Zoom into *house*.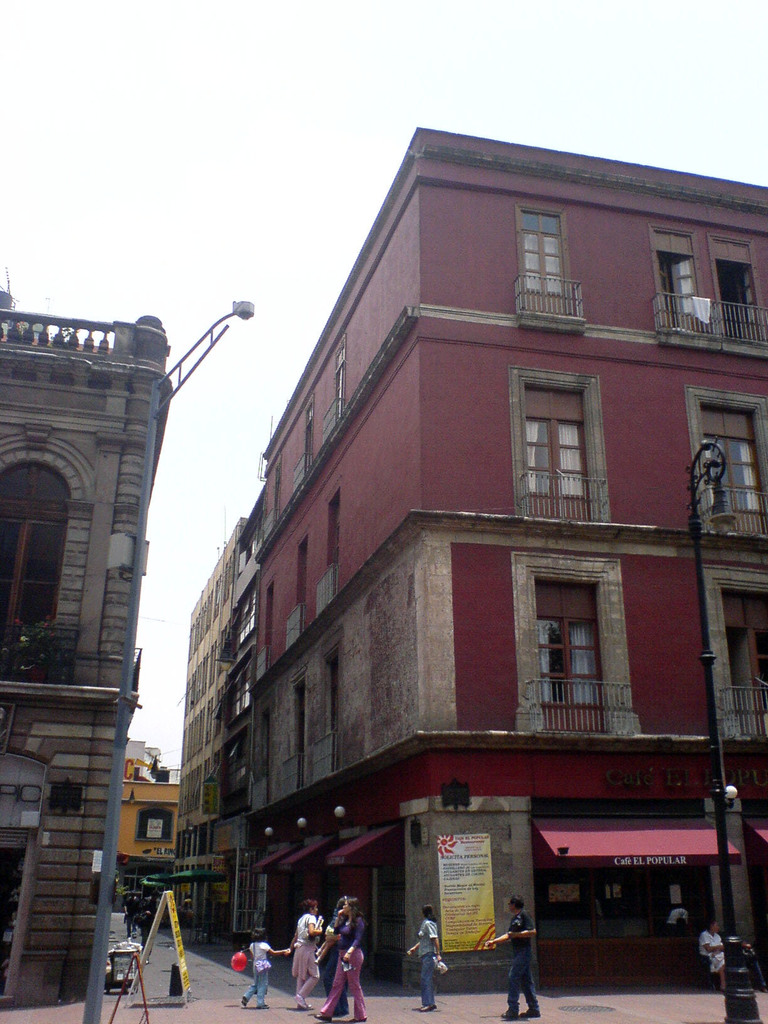
Zoom target: [114, 777, 177, 861].
